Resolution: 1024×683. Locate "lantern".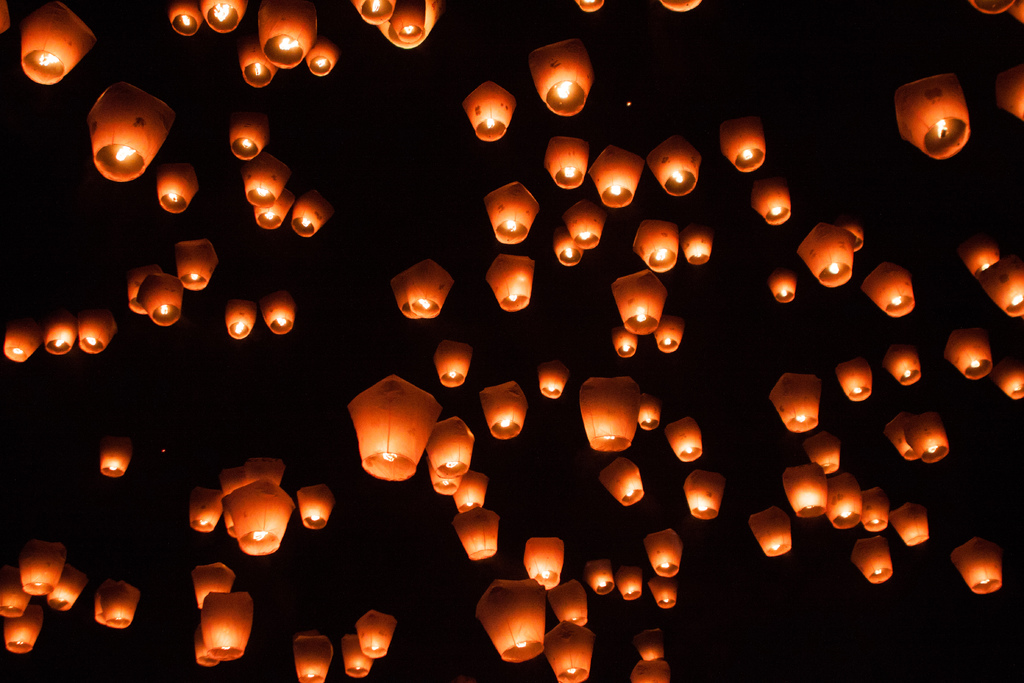
[left=885, top=416, right=919, bottom=458].
